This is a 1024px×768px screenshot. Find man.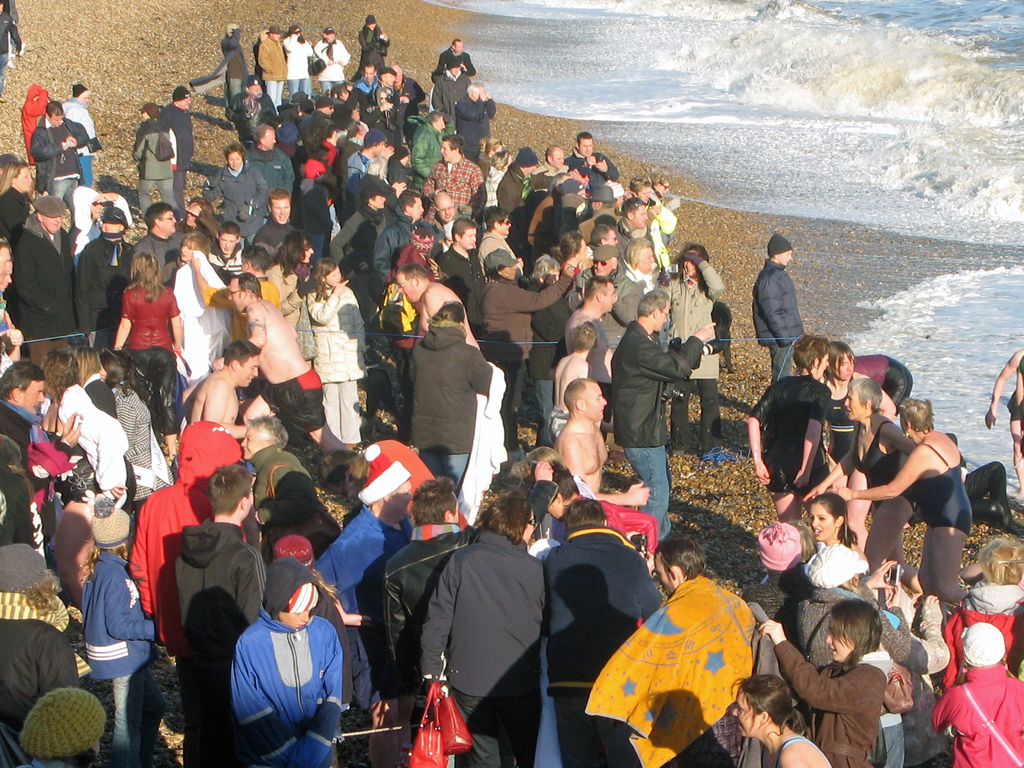
Bounding box: detection(614, 196, 657, 242).
